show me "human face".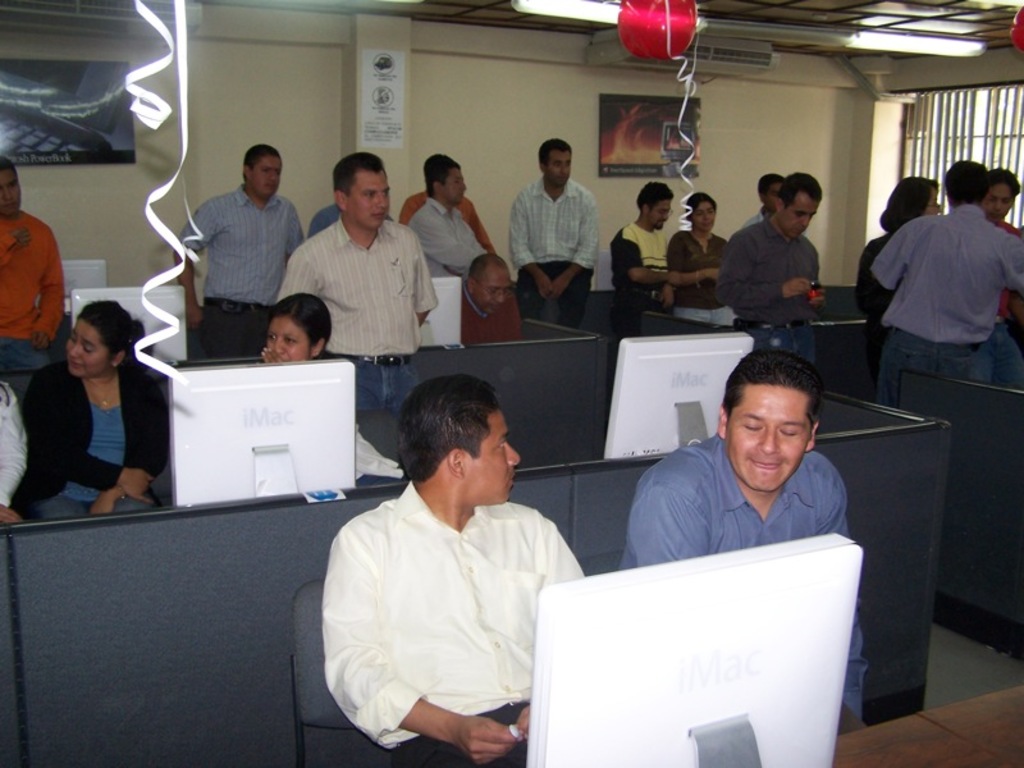
"human face" is here: box(349, 166, 390, 227).
